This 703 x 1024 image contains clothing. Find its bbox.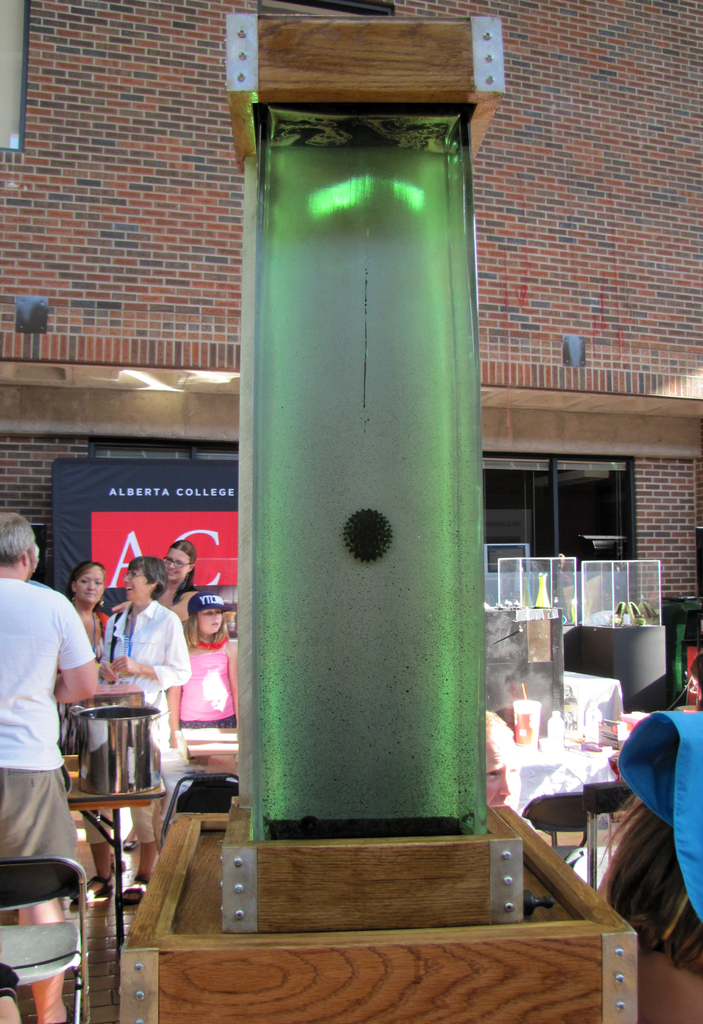
{"left": 98, "top": 596, "right": 189, "bottom": 834}.
